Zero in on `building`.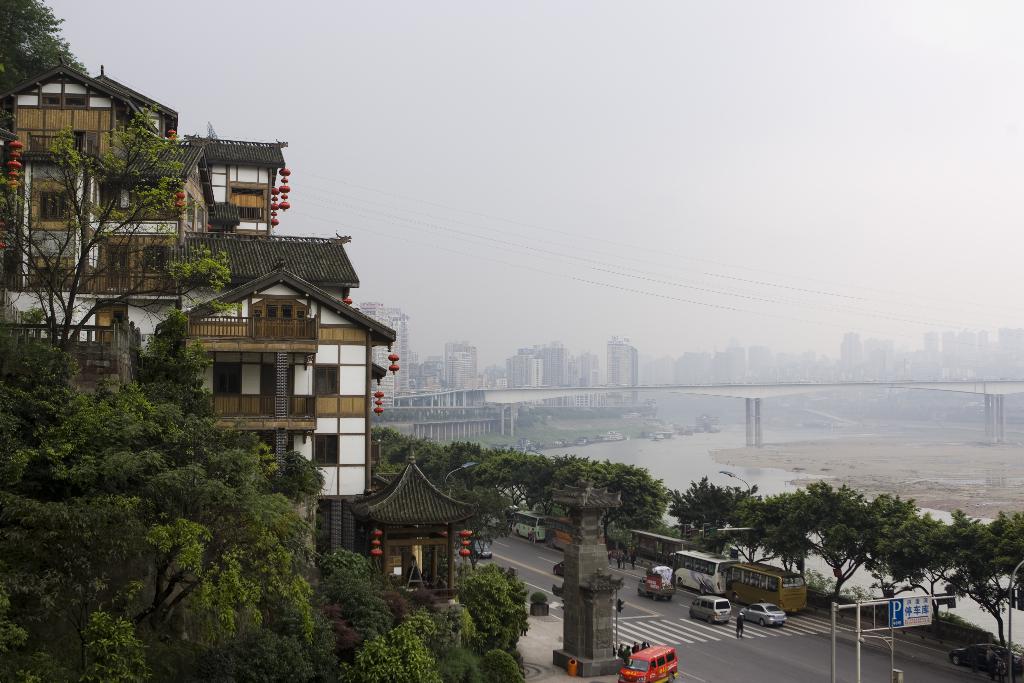
Zeroed in: {"x1": 509, "y1": 353, "x2": 543, "y2": 386}.
